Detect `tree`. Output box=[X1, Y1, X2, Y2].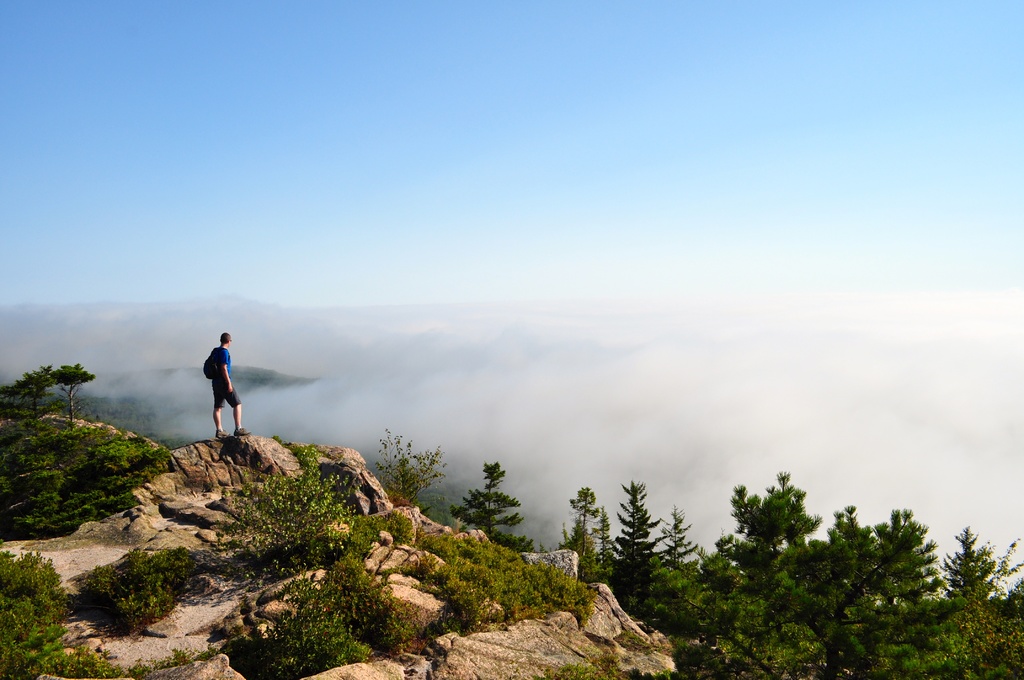
box=[616, 485, 681, 601].
